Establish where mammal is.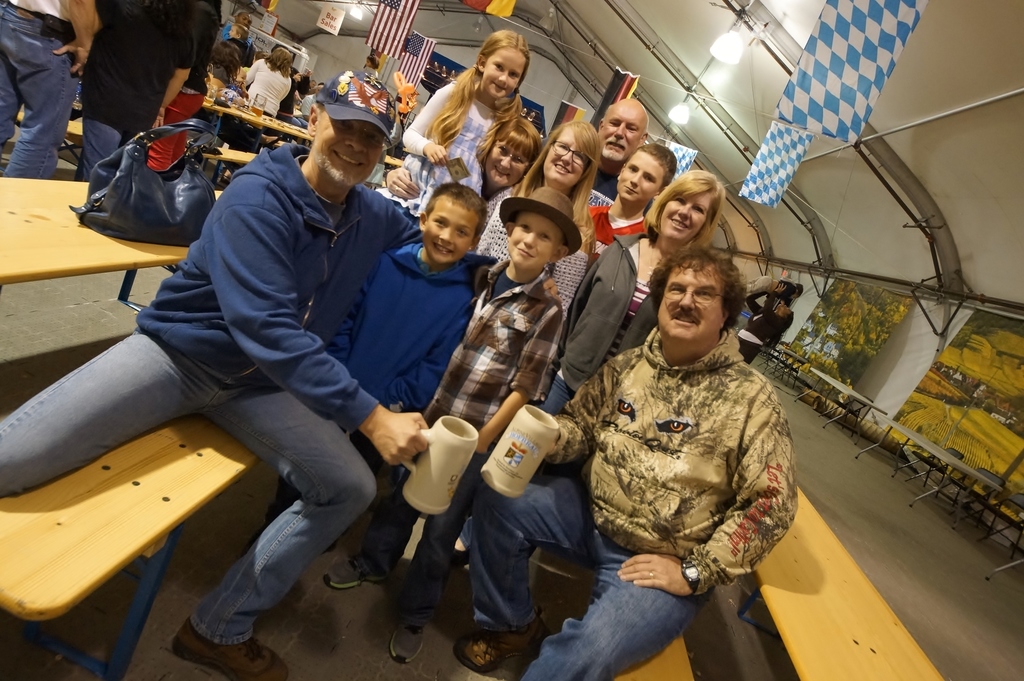
Established at 282/49/310/115.
